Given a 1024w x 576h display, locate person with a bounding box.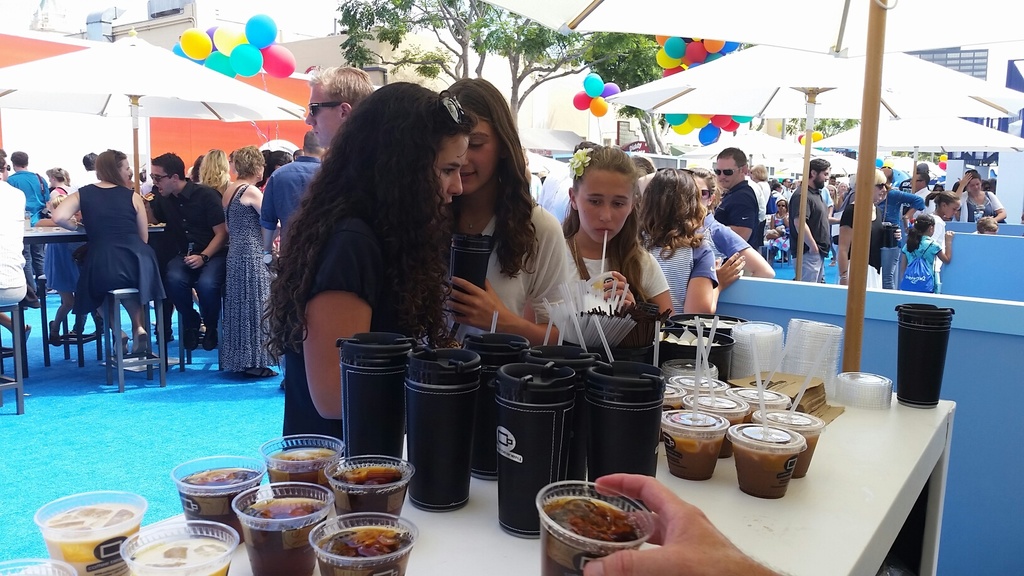
Located: {"left": 558, "top": 146, "right": 675, "bottom": 318}.
